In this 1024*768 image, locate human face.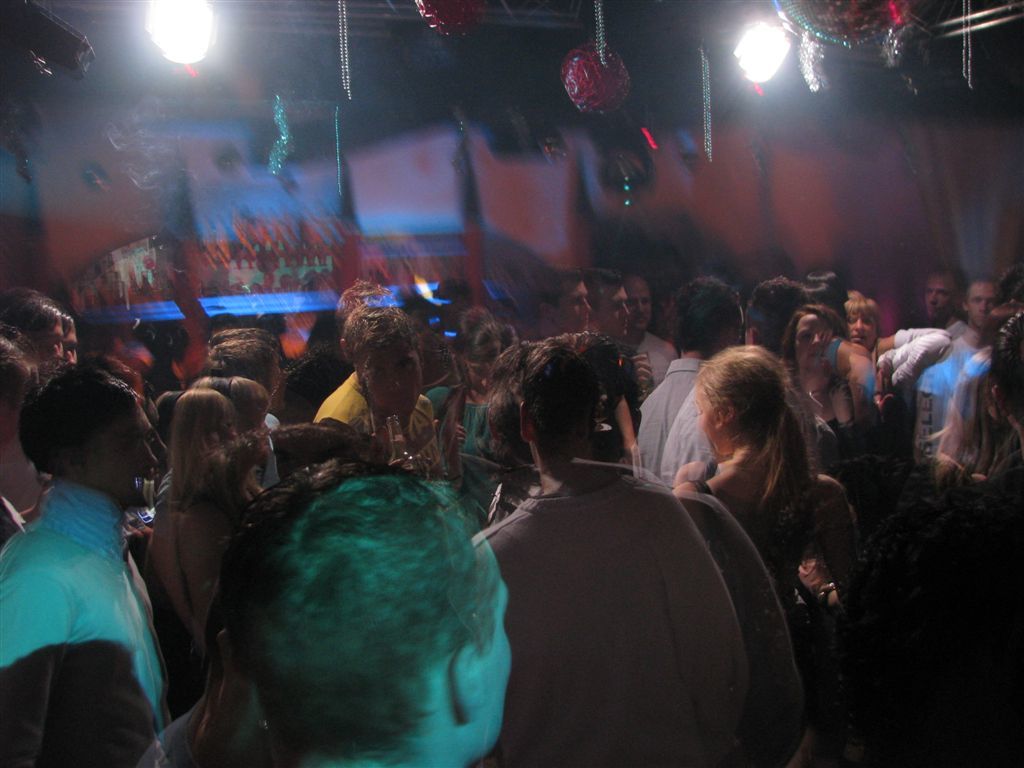
Bounding box: BBox(76, 399, 156, 504).
